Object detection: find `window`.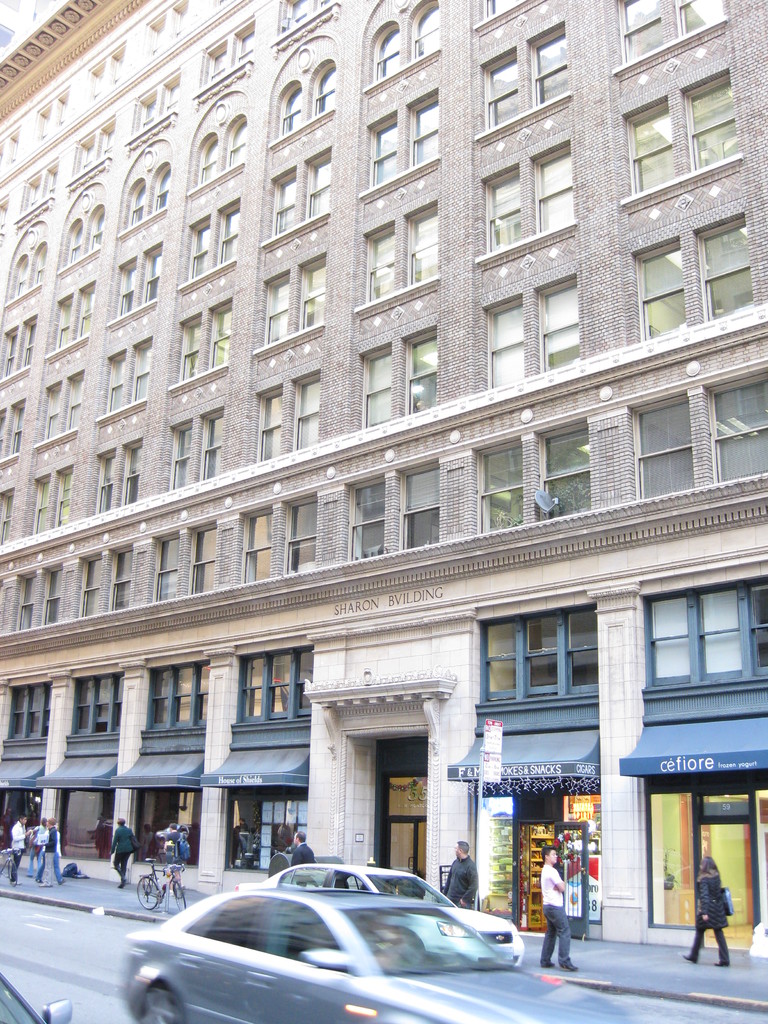
bbox(128, 184, 149, 219).
